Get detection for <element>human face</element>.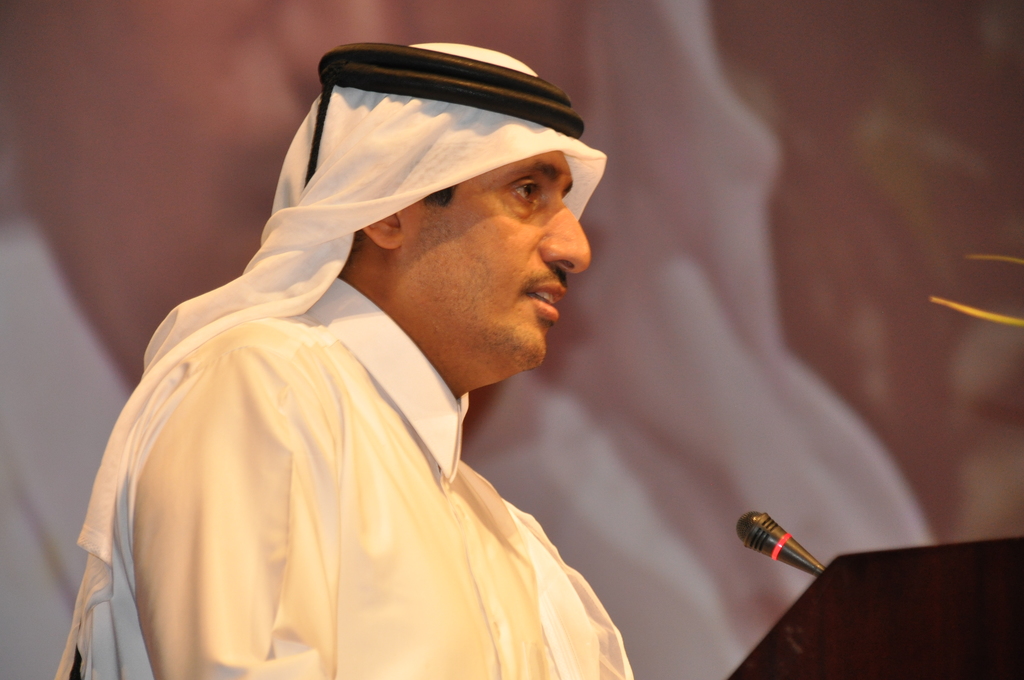
Detection: bbox=(404, 149, 588, 371).
